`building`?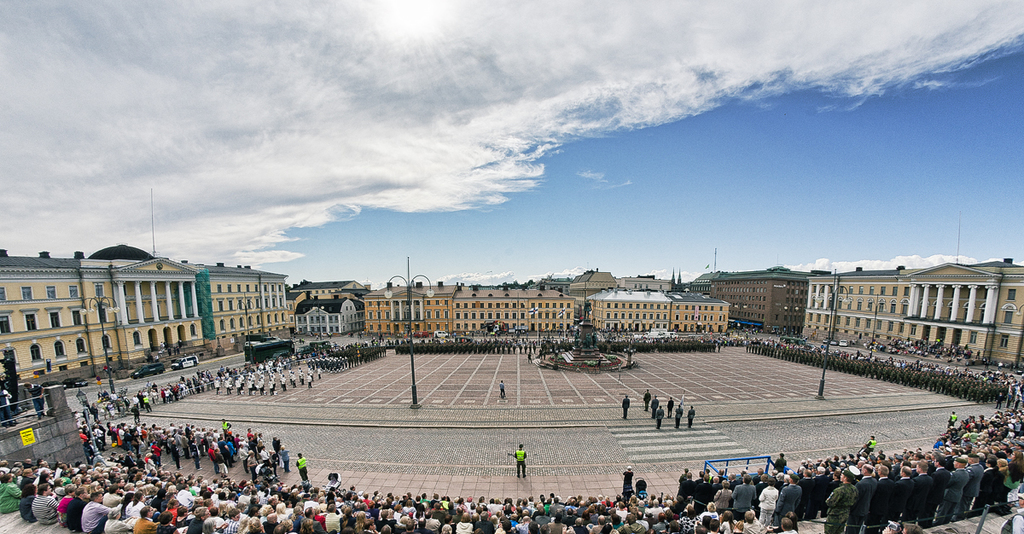
[807, 262, 1023, 373]
